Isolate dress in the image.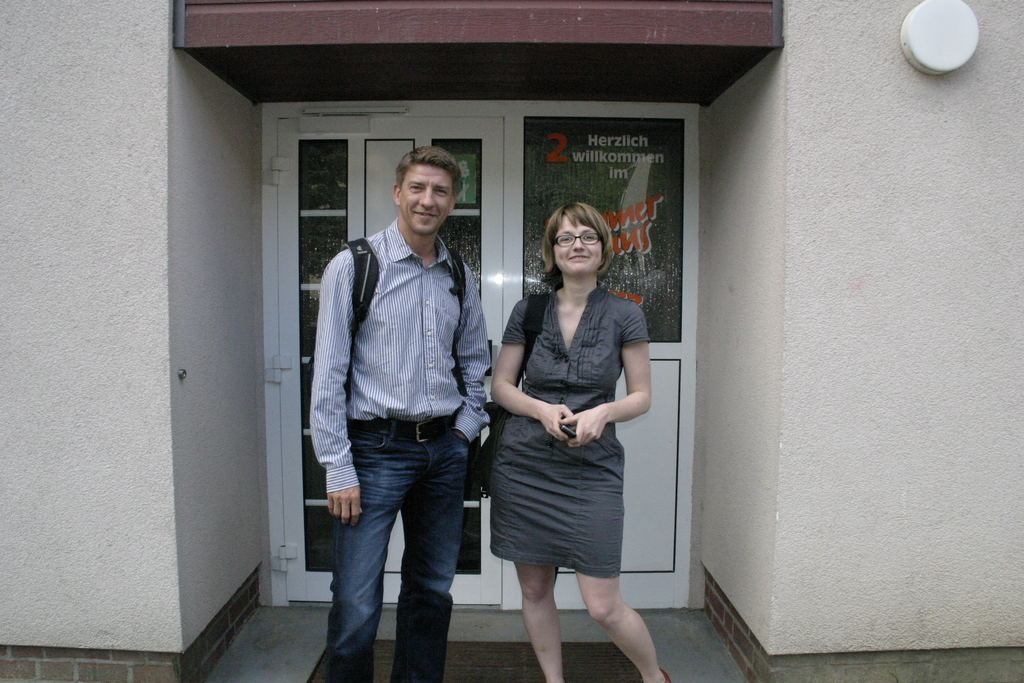
Isolated region: [492,278,654,580].
